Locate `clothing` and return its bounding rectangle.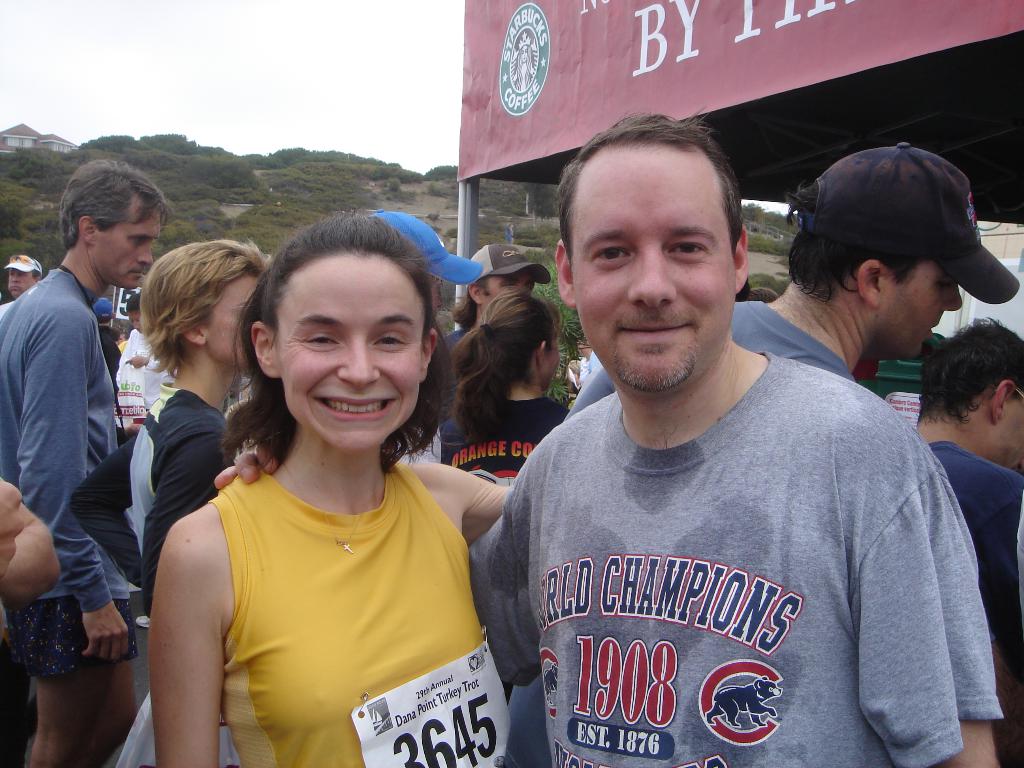
(481, 333, 982, 767).
